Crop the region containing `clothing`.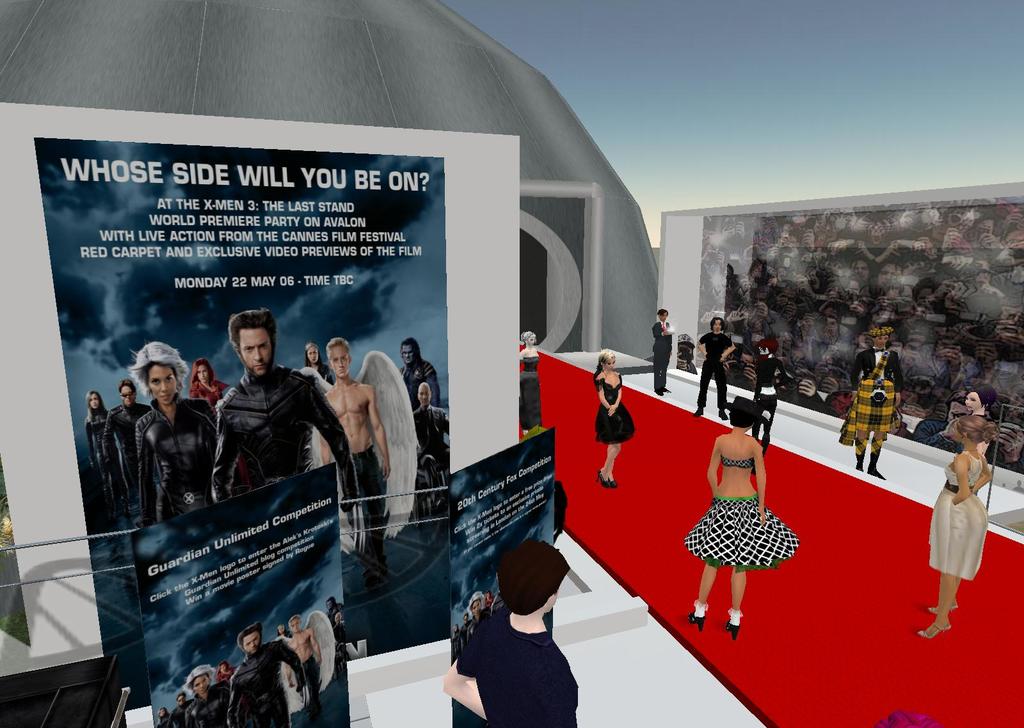
Crop region: pyautogui.locateOnScreen(227, 641, 314, 724).
